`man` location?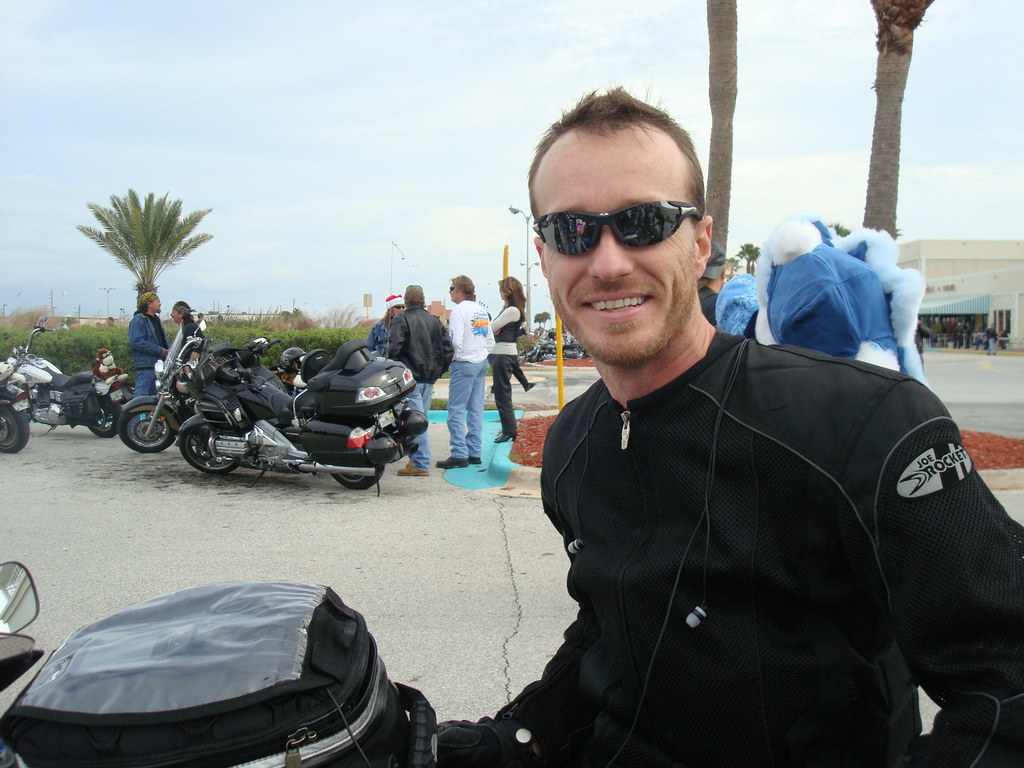
bbox=[125, 292, 170, 431]
